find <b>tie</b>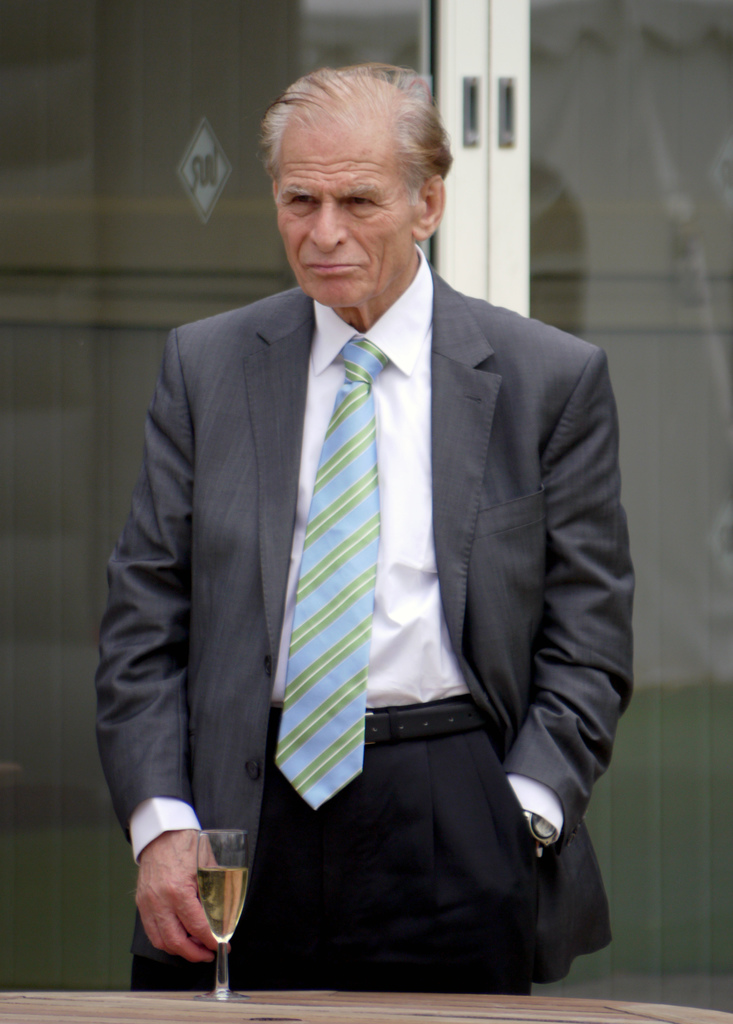
pyautogui.locateOnScreen(274, 332, 389, 810)
